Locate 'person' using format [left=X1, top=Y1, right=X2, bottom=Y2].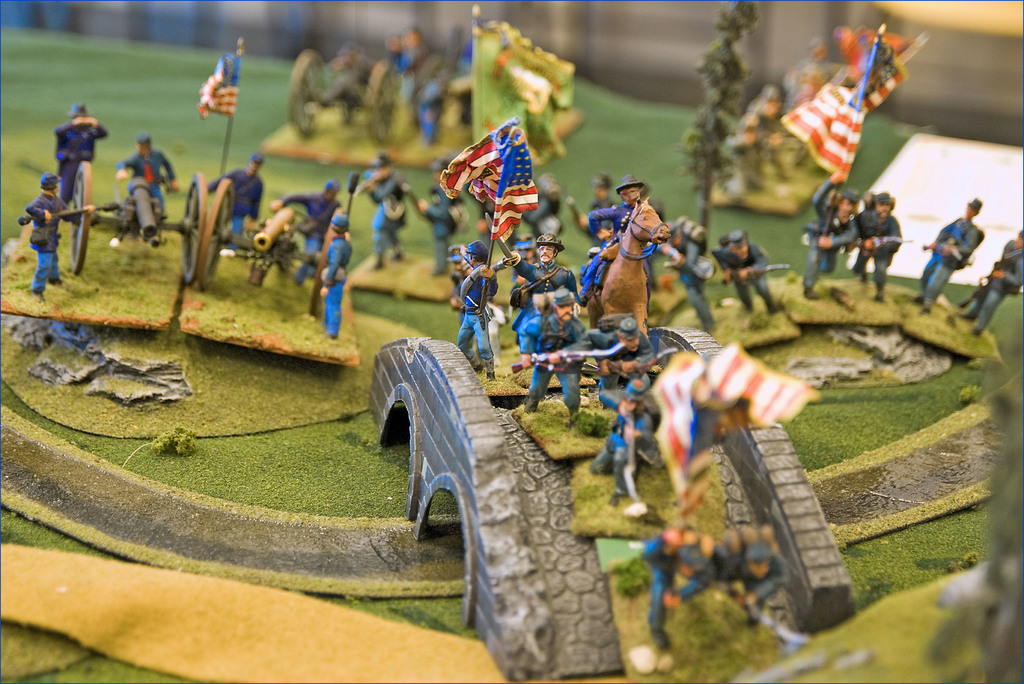
[left=208, top=154, right=260, bottom=253].
